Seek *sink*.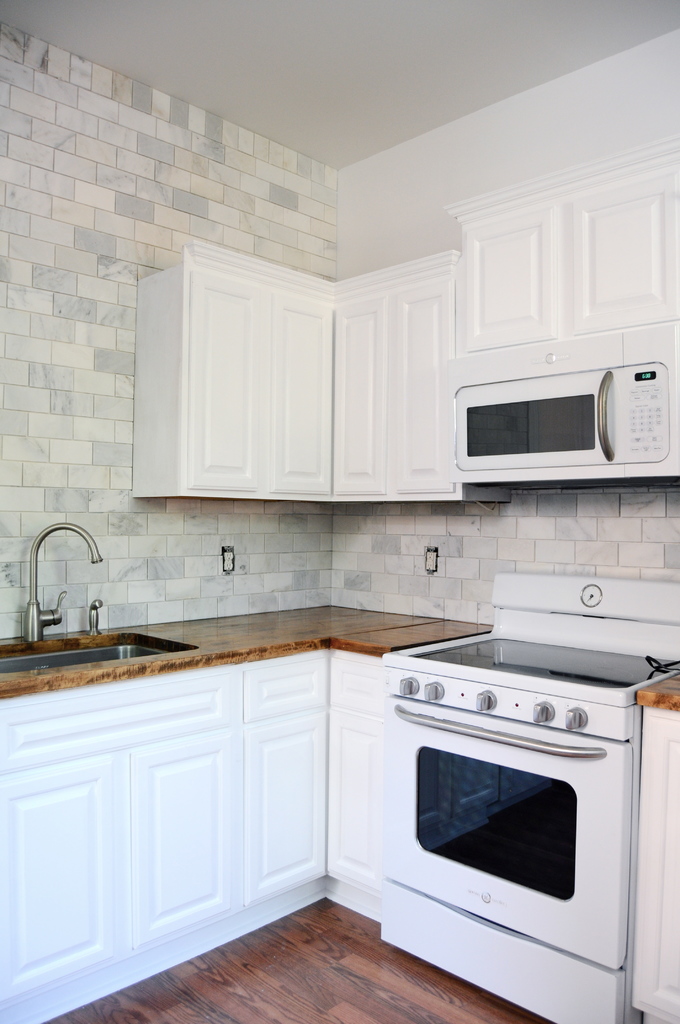
BBox(0, 524, 200, 671).
